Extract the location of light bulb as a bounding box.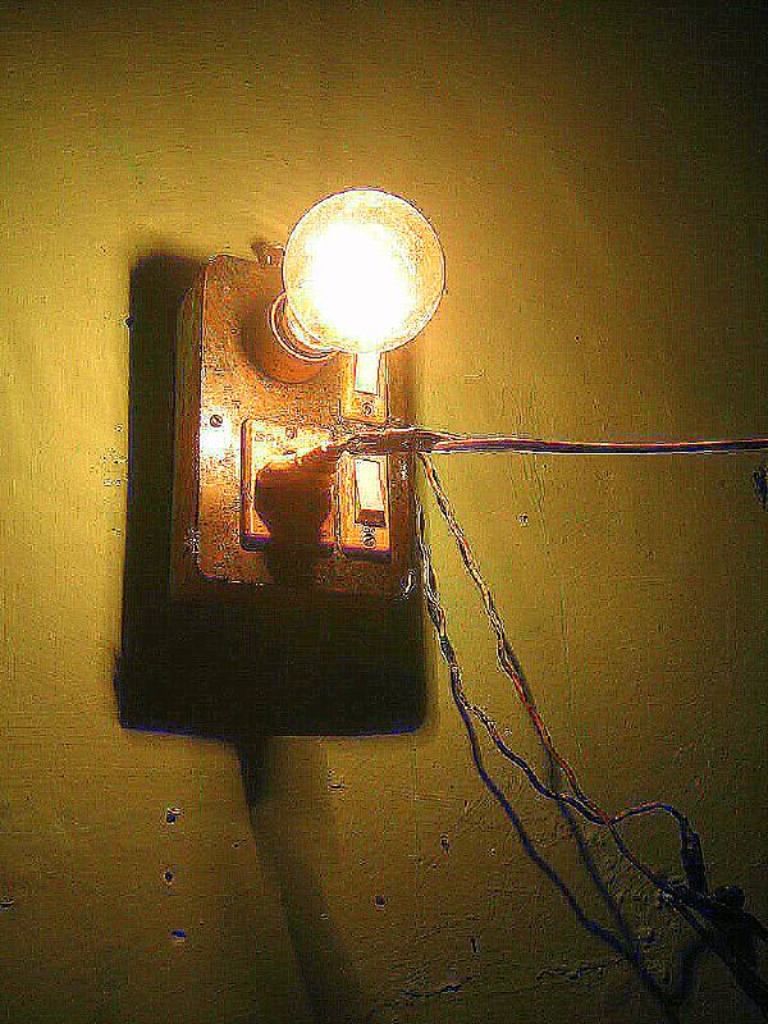
bbox(287, 173, 443, 372).
